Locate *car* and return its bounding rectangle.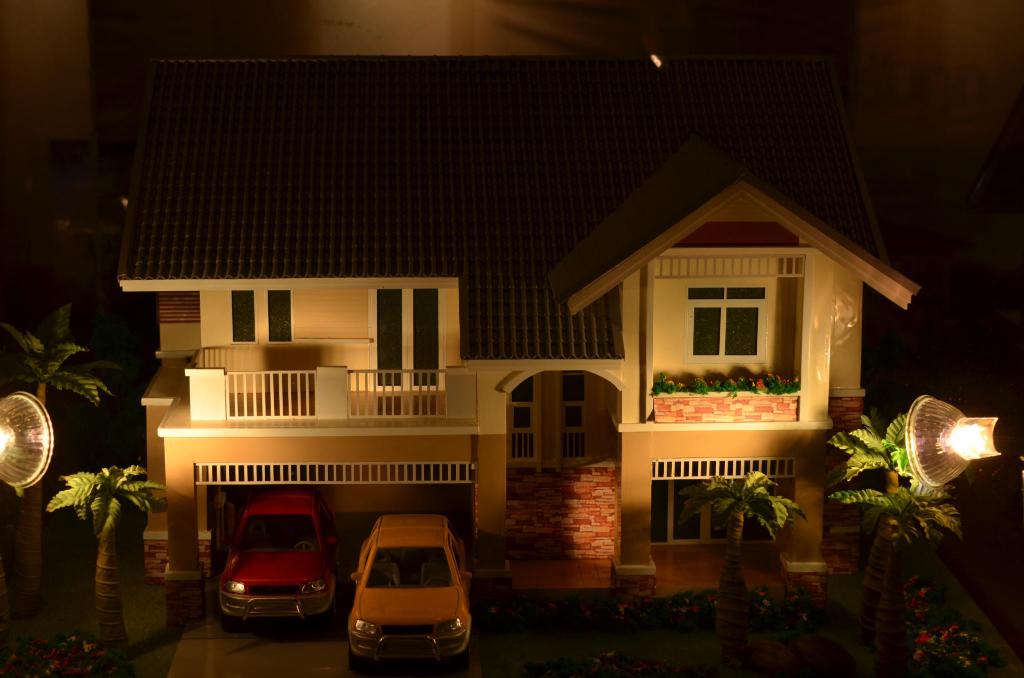
x1=348, y1=512, x2=473, y2=672.
